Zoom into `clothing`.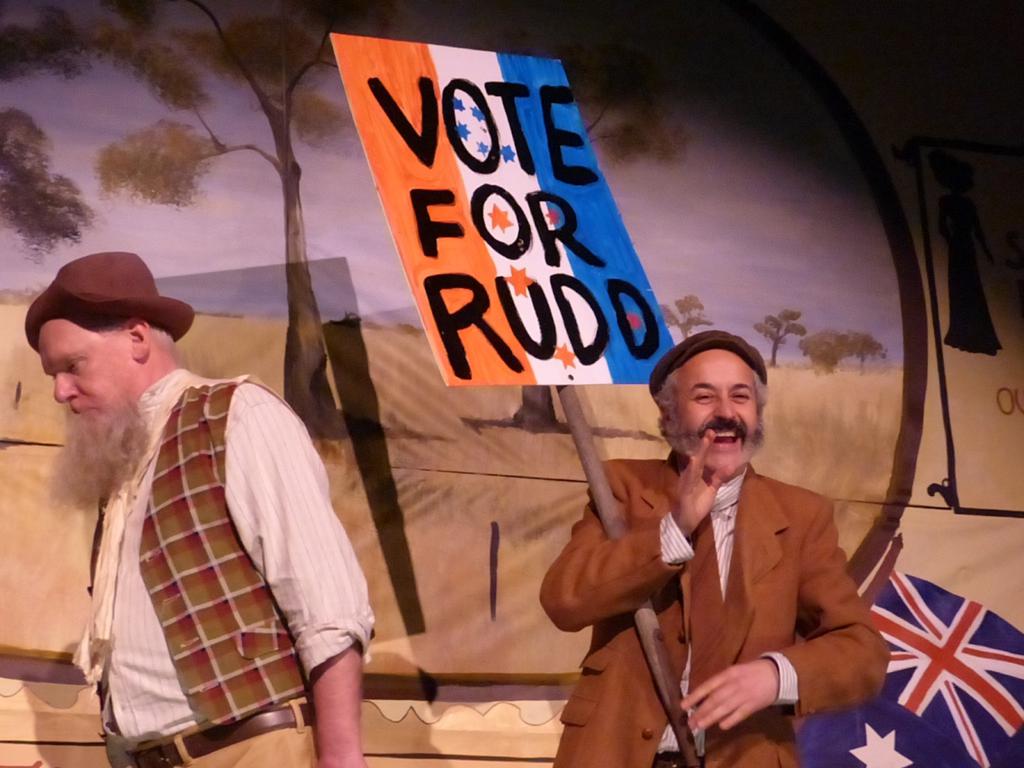
Zoom target: 533/449/902/766.
